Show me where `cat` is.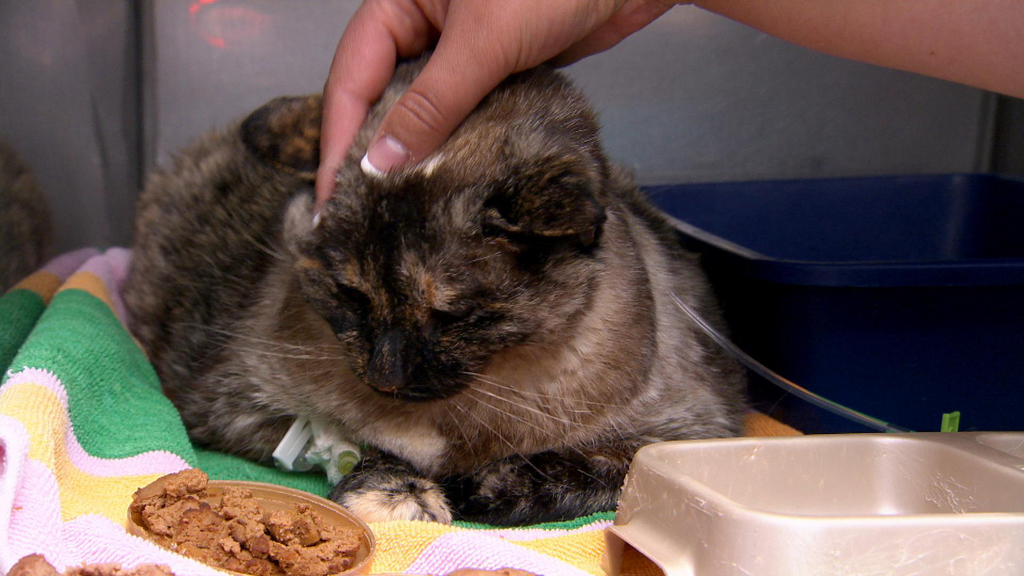
`cat` is at BBox(115, 67, 744, 530).
